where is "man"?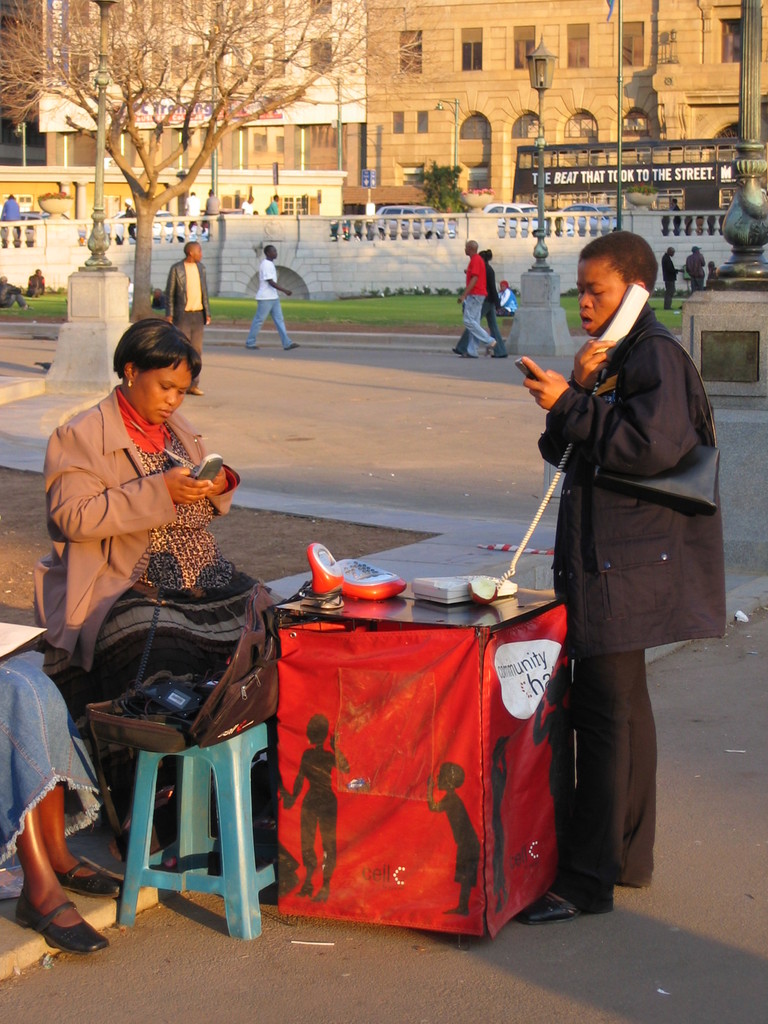
163,241,210,395.
